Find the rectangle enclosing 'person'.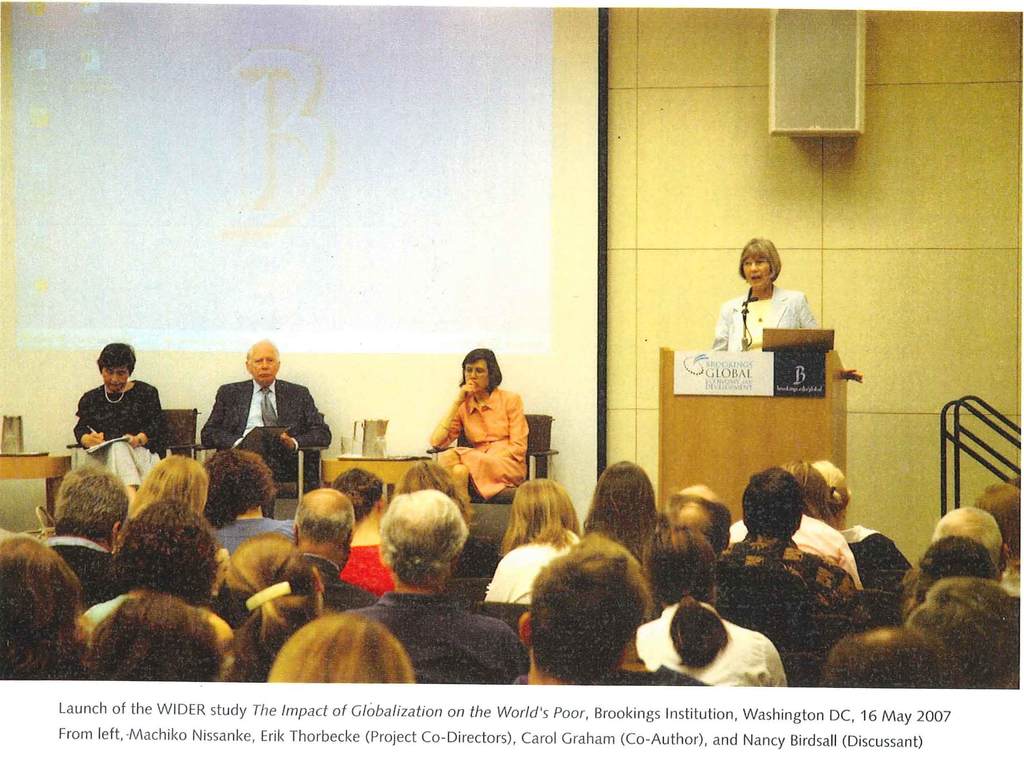
824,620,966,690.
